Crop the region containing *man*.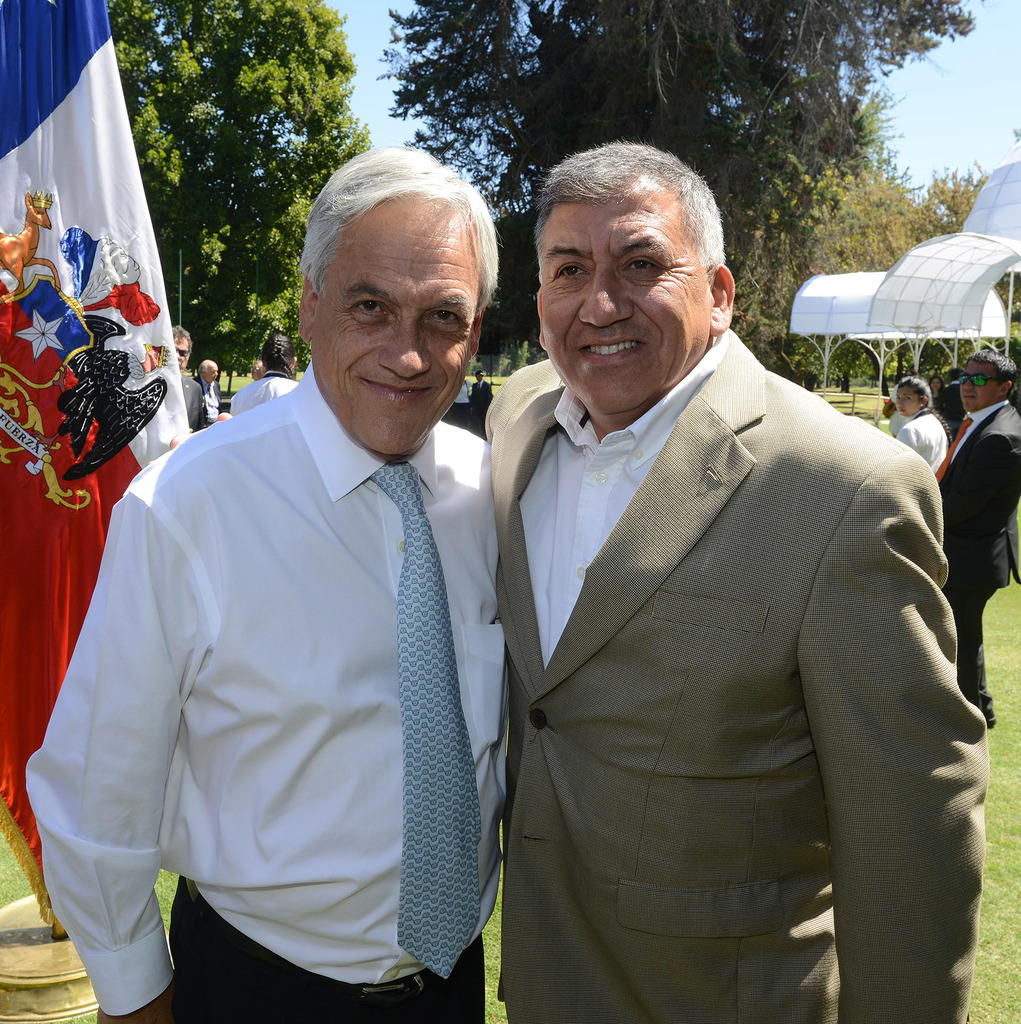
Crop region: 933/350/1020/725.
